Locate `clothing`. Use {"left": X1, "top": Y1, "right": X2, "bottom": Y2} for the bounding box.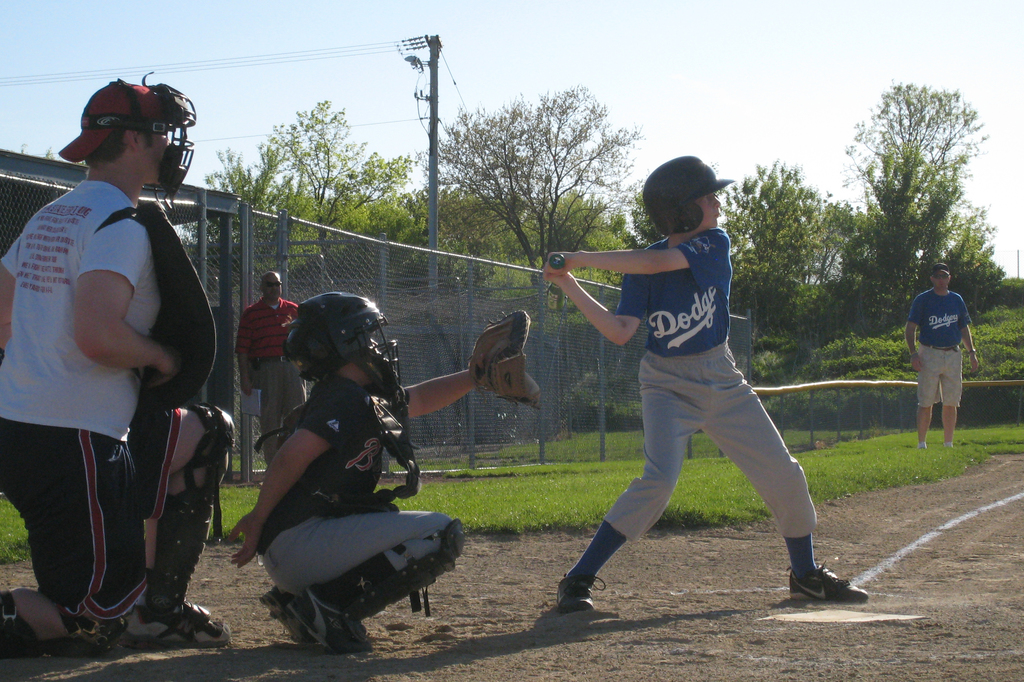
{"left": 0, "top": 178, "right": 179, "bottom": 637}.
